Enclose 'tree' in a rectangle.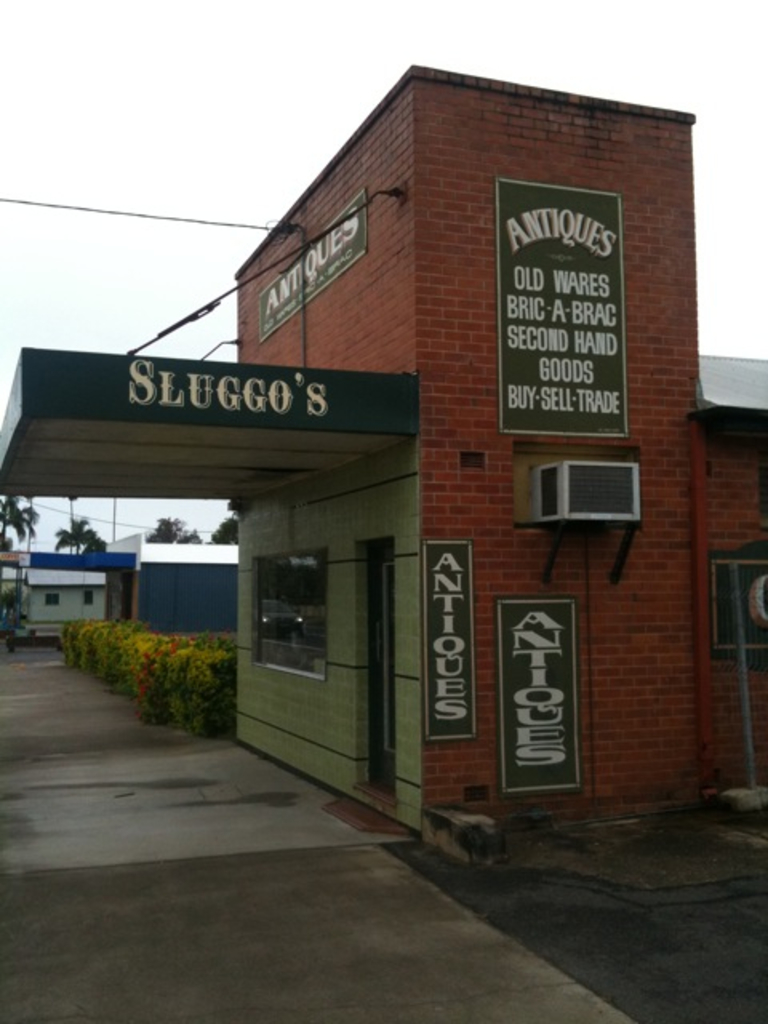
region(141, 510, 202, 546).
